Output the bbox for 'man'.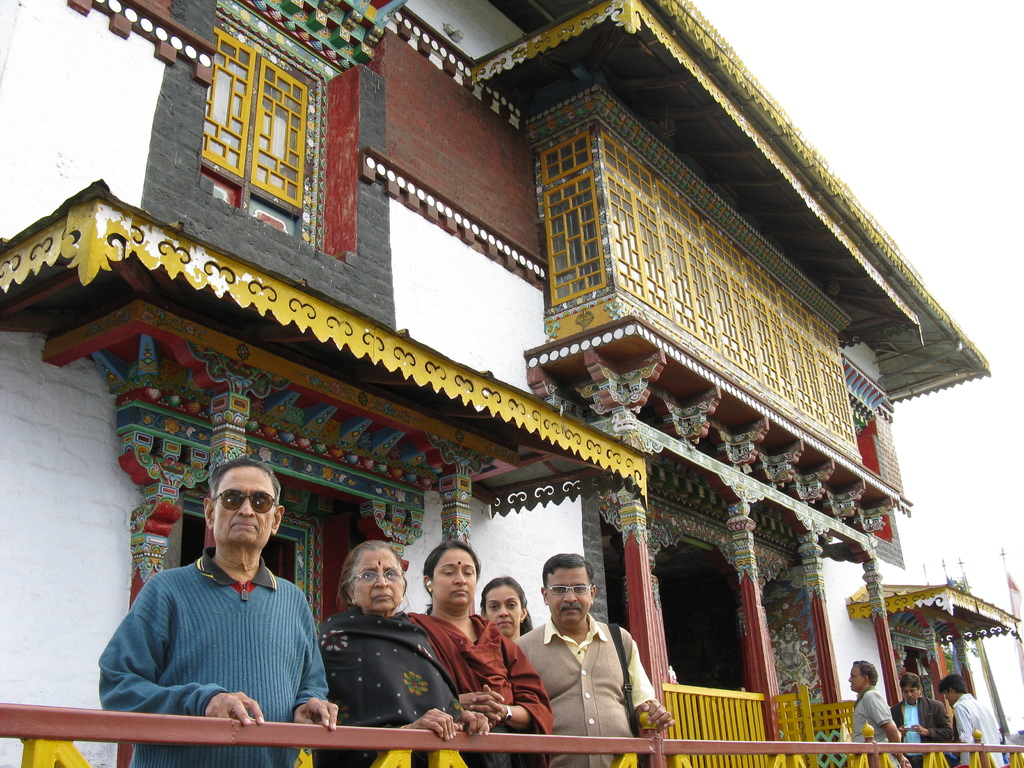
select_region(941, 678, 1011, 767).
